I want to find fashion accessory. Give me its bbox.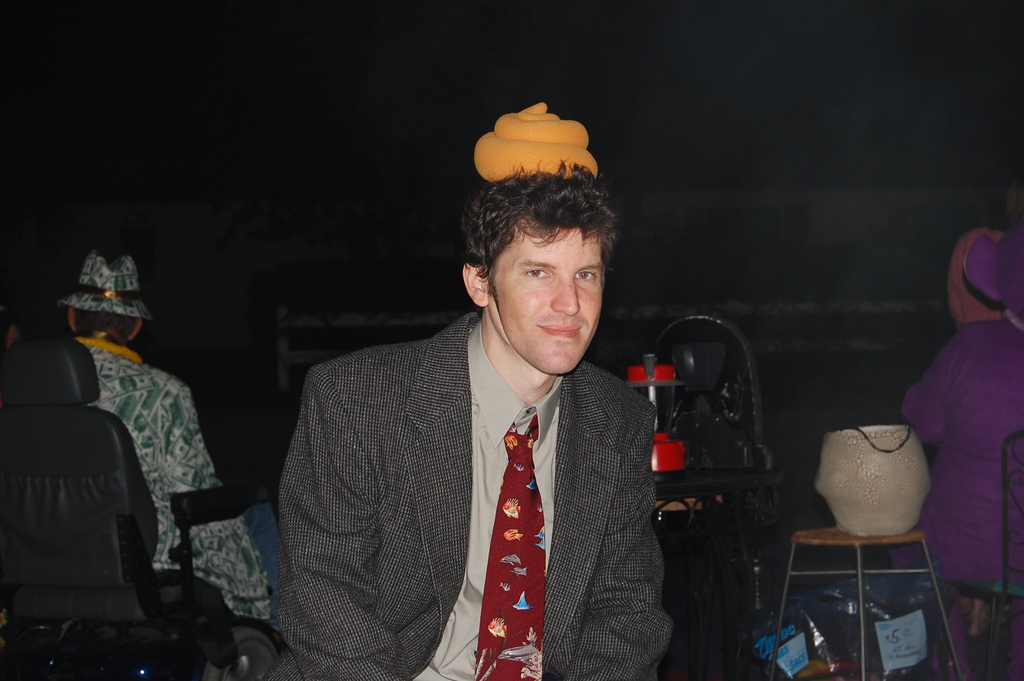
{"left": 58, "top": 245, "right": 150, "bottom": 320}.
